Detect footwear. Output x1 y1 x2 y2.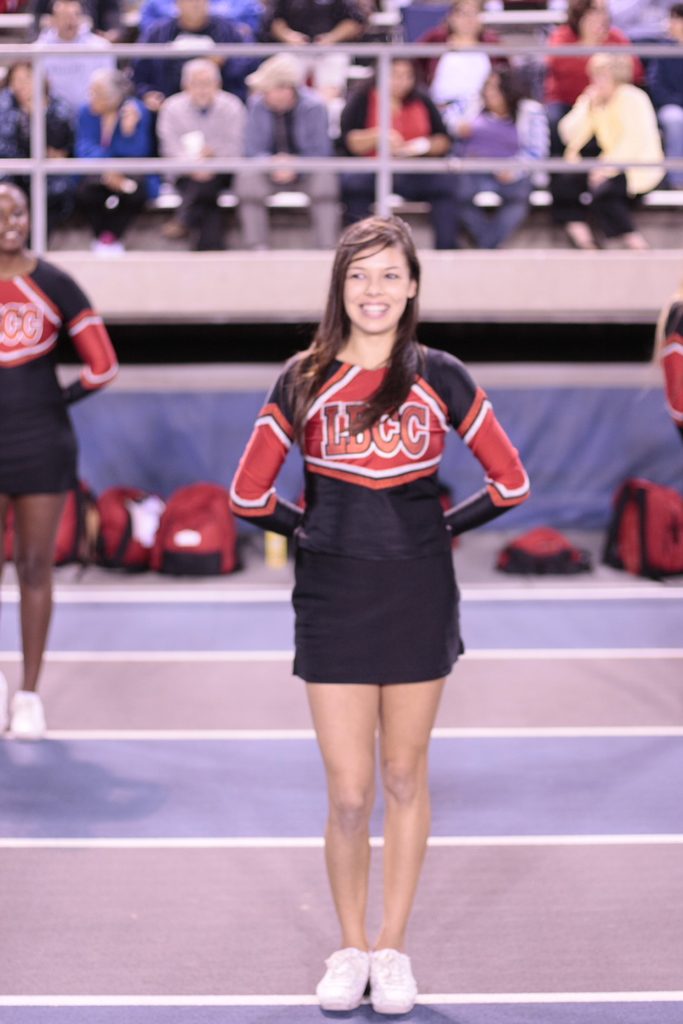
0 673 5 732.
